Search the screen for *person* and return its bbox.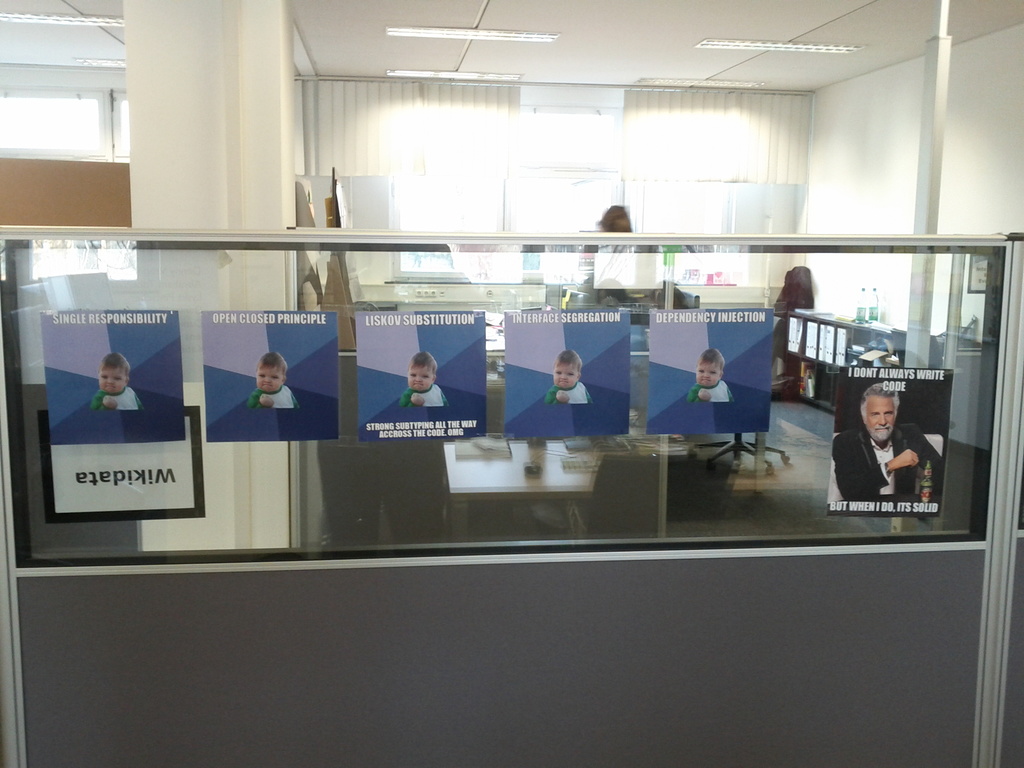
Found: 689, 348, 736, 401.
